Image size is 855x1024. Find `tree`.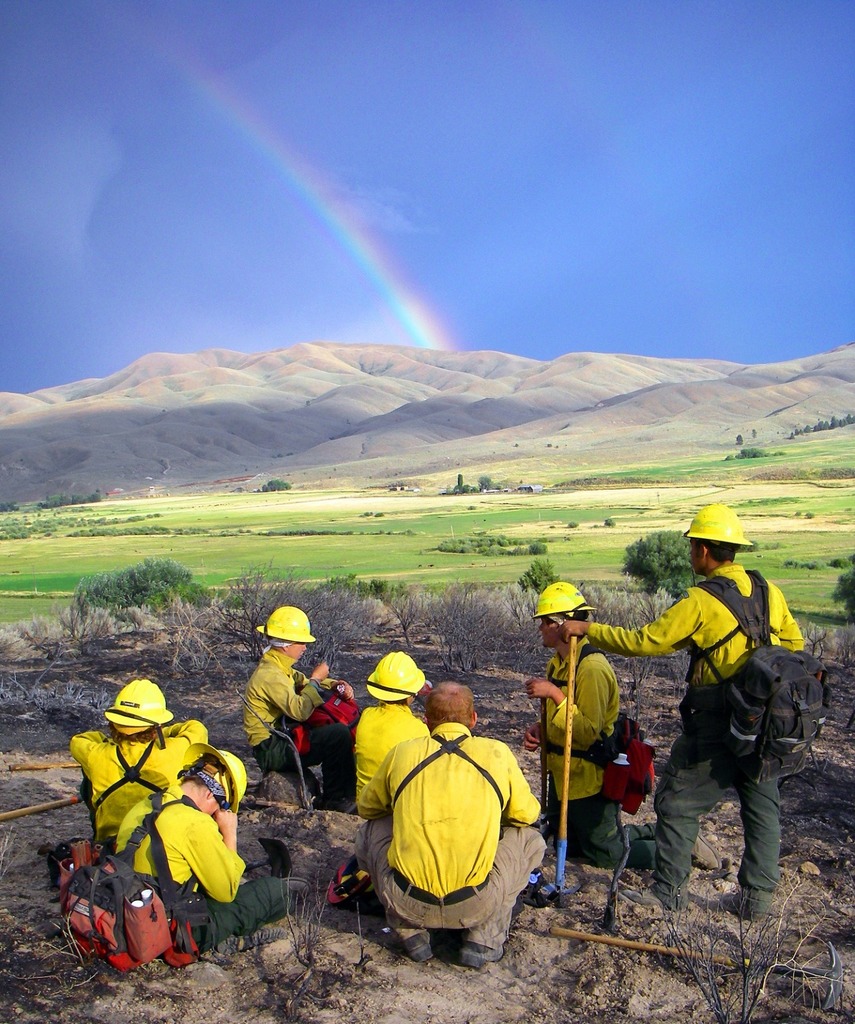
(832, 567, 854, 615).
